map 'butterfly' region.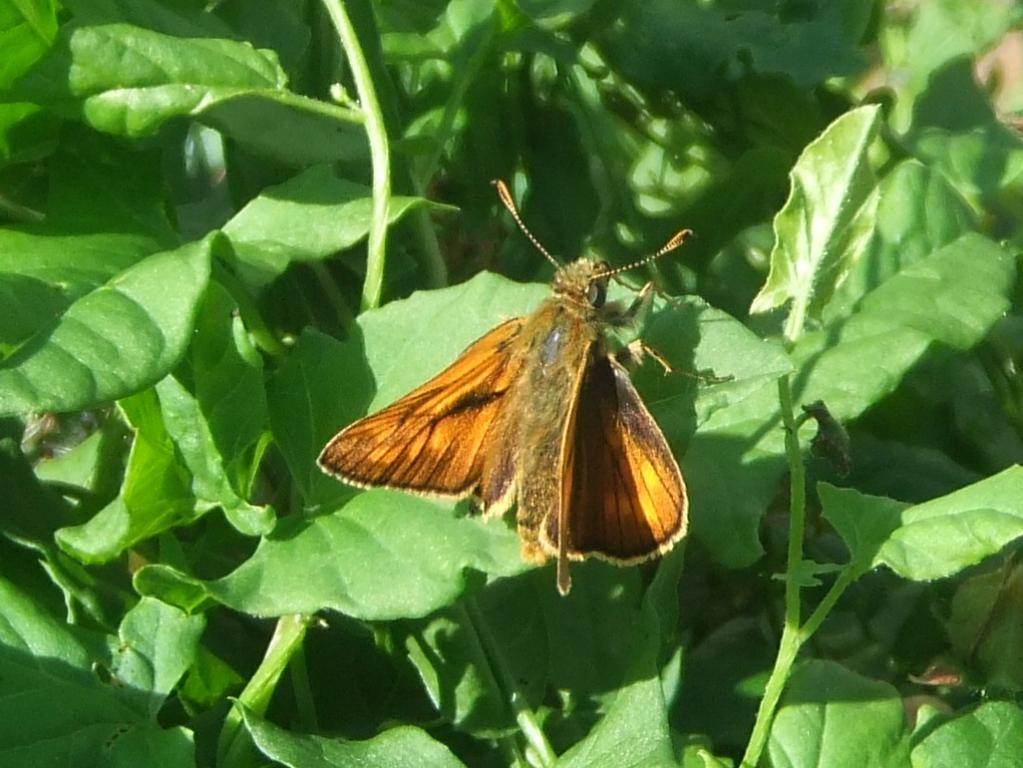
Mapped to x1=319, y1=171, x2=707, y2=584.
